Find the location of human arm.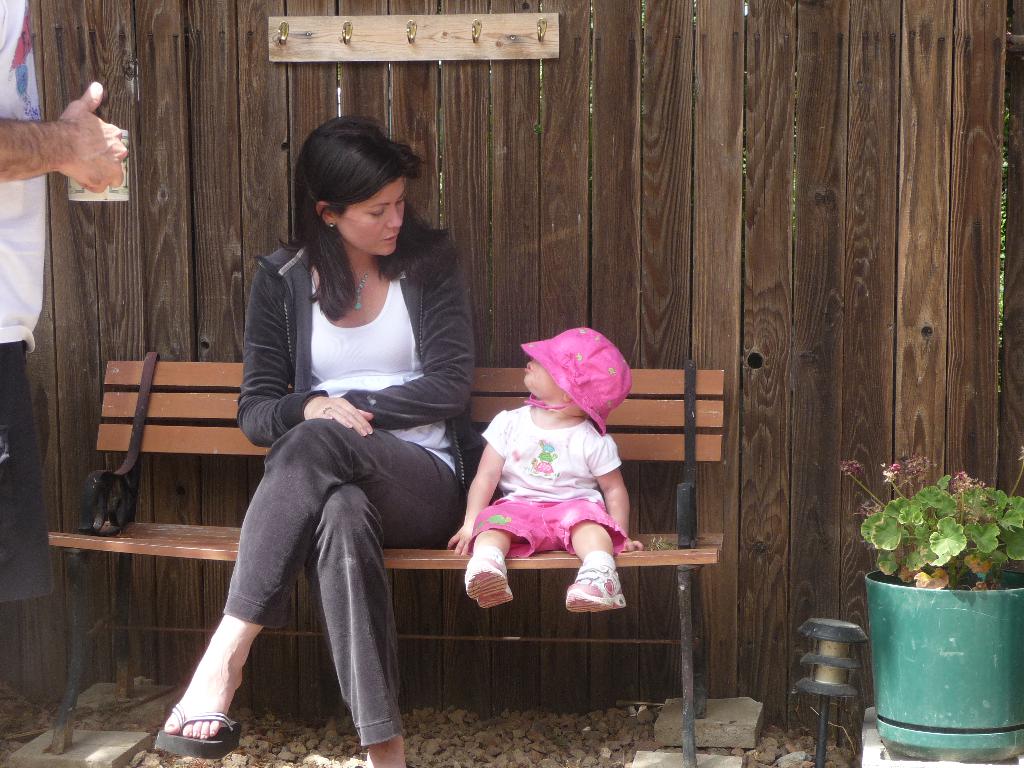
Location: (x1=22, y1=67, x2=131, y2=218).
